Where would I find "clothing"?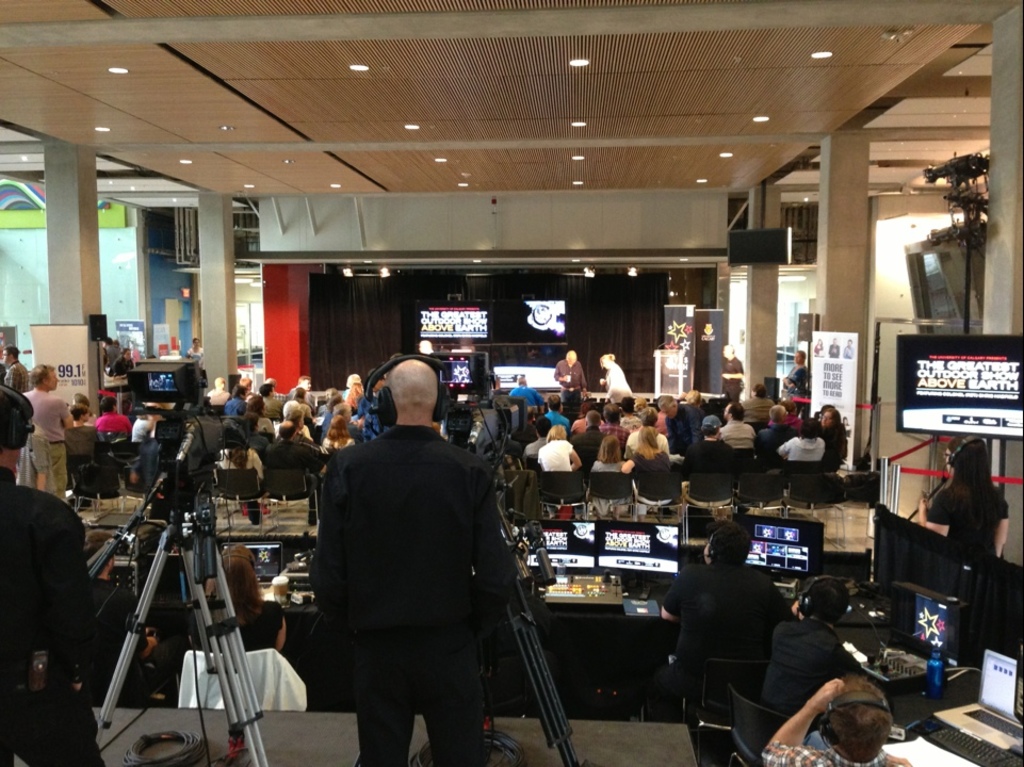
At (678, 437, 744, 504).
